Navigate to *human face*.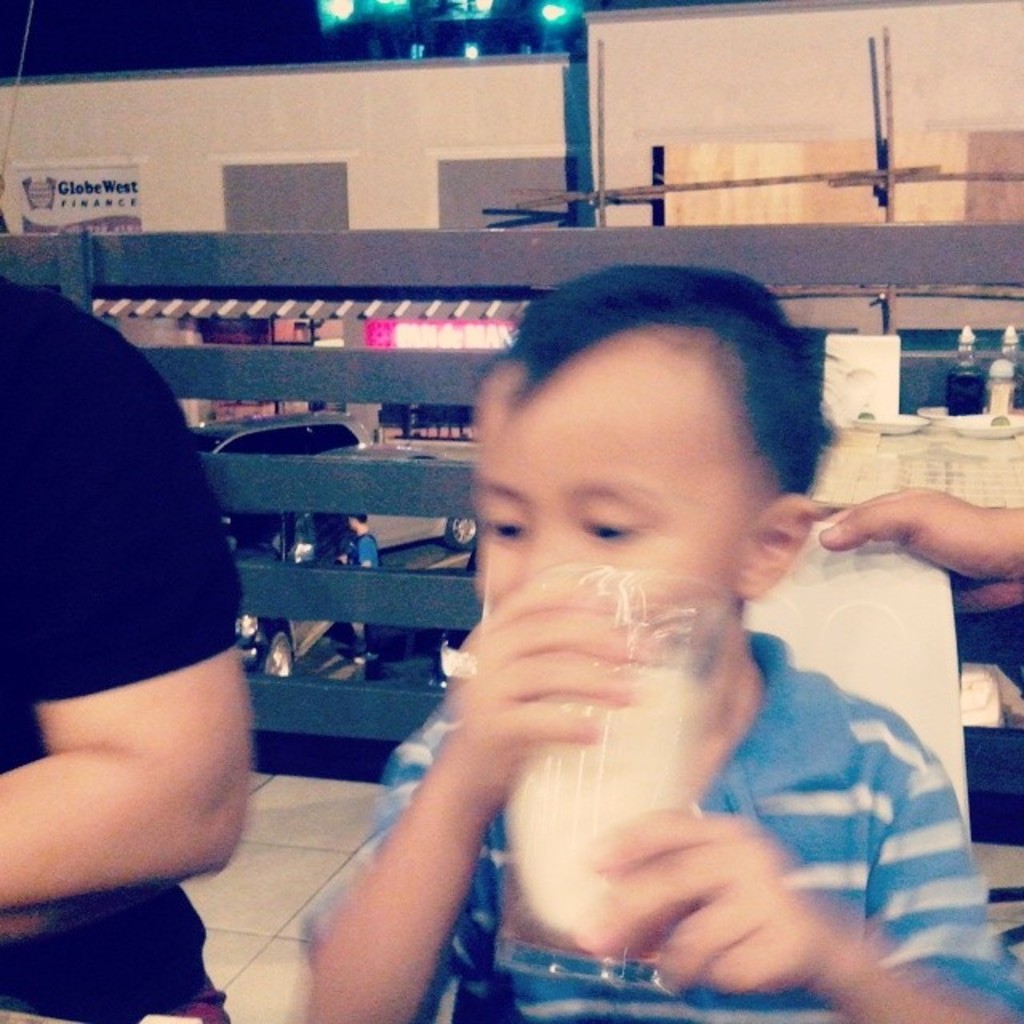
Navigation target: box(464, 352, 739, 621).
